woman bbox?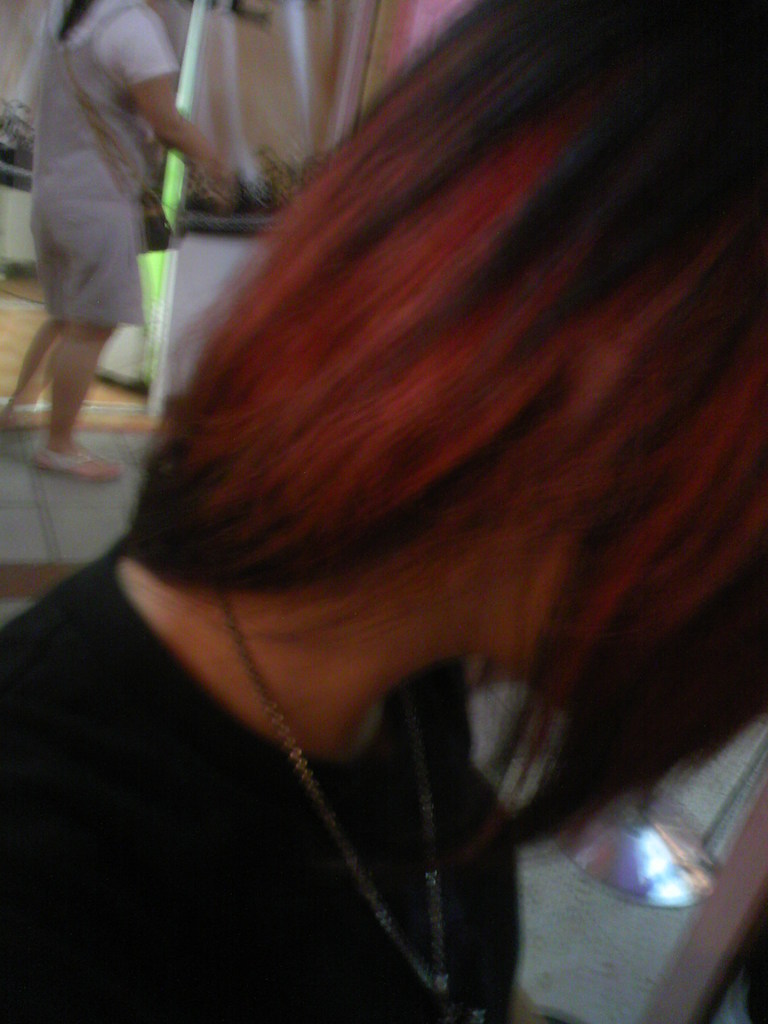
0,0,767,1023
